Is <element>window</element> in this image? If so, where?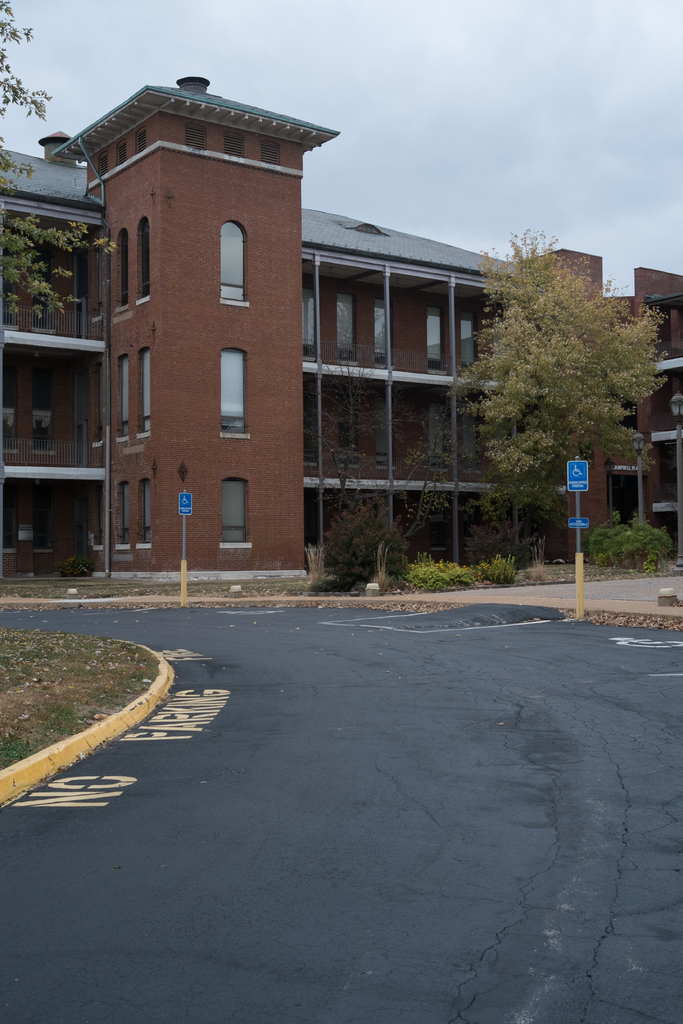
Yes, at <box>113,226,134,321</box>.
